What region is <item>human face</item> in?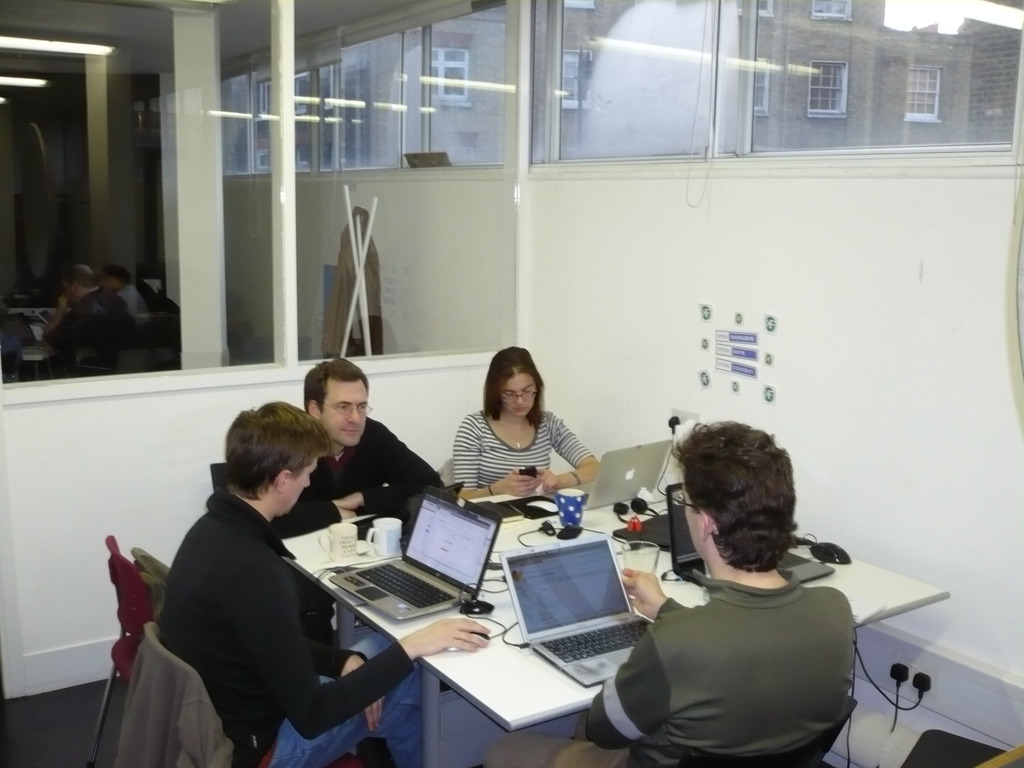
box=[285, 454, 316, 515].
